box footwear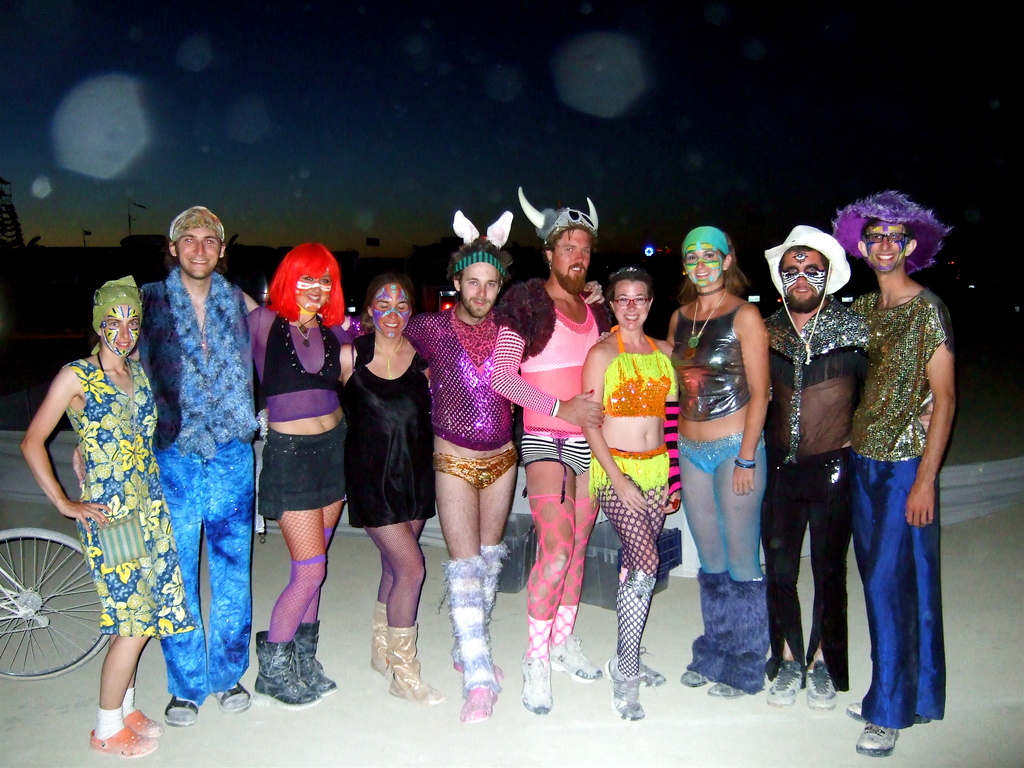
region(520, 651, 555, 717)
